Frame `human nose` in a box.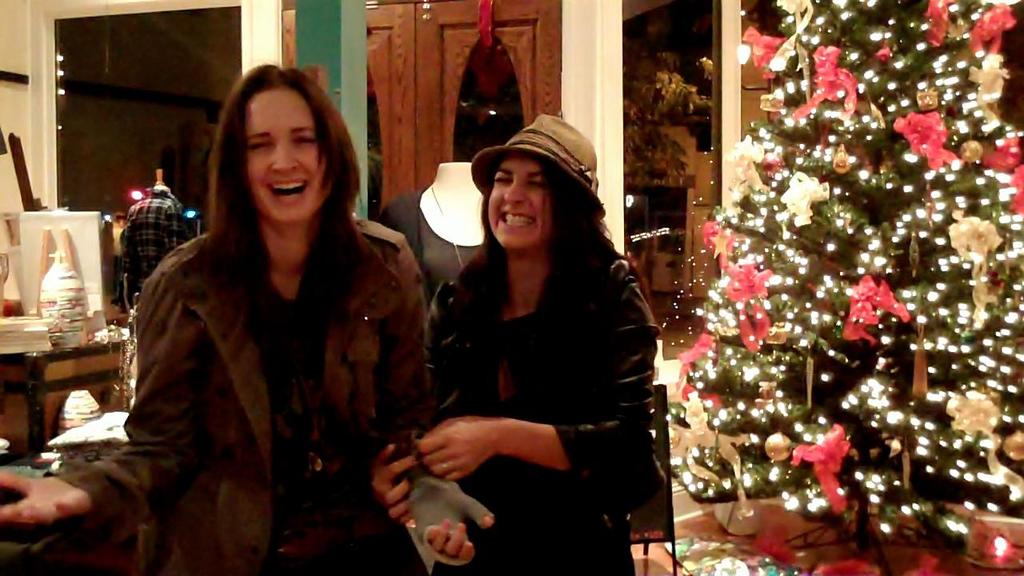
locate(499, 178, 527, 203).
